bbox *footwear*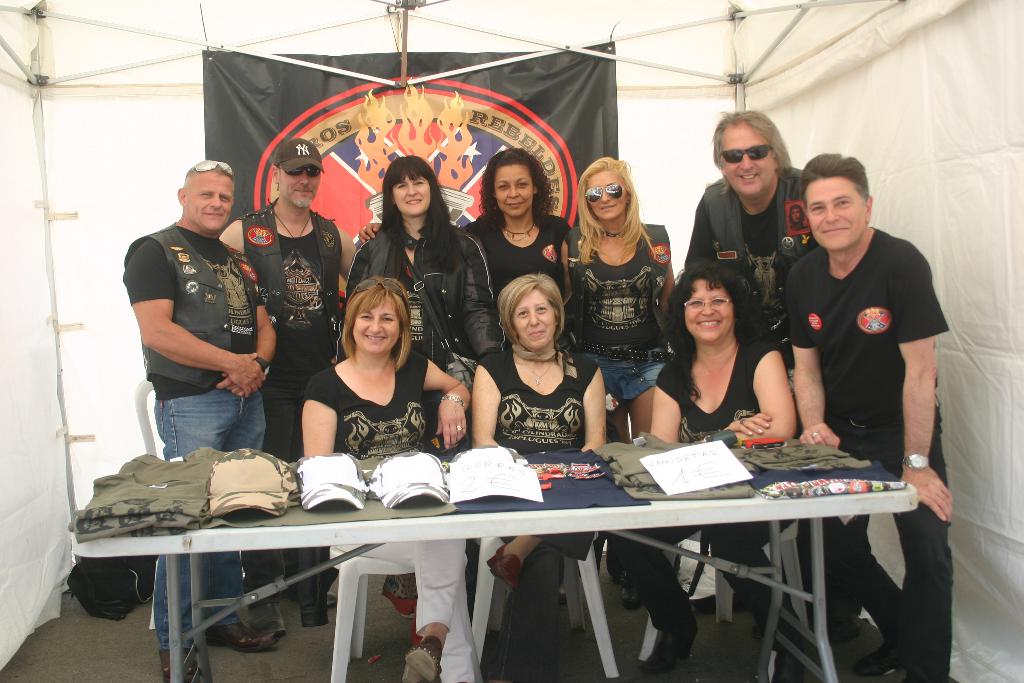
402/634/444/682
